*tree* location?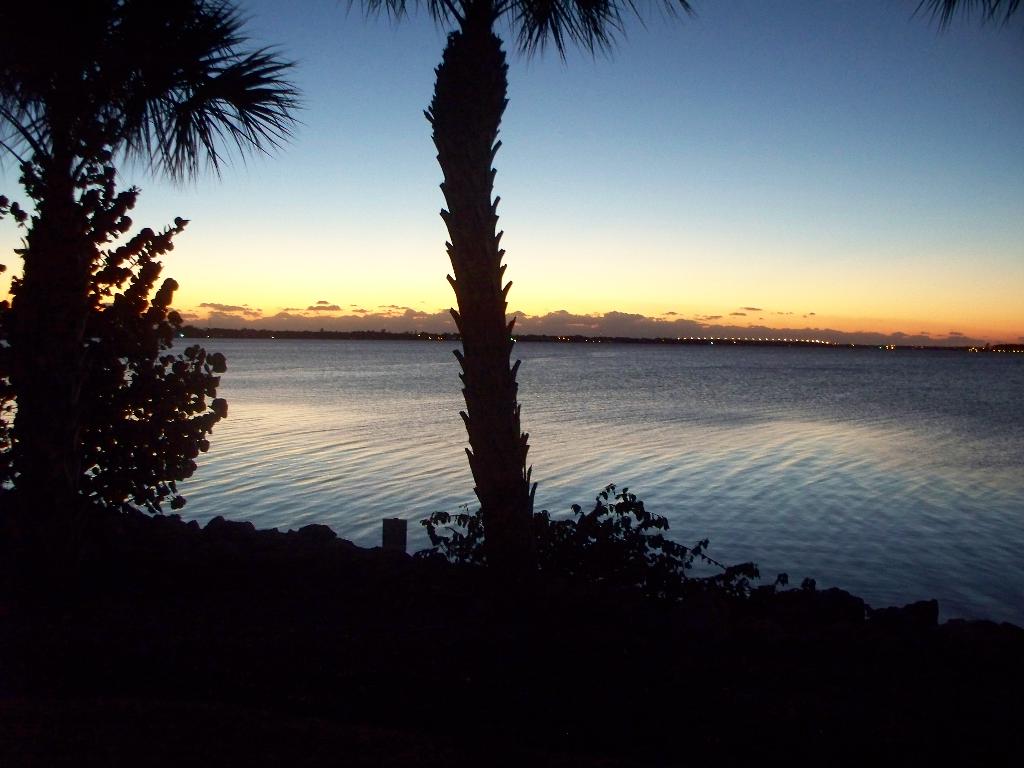
[x1=0, y1=0, x2=308, y2=548]
